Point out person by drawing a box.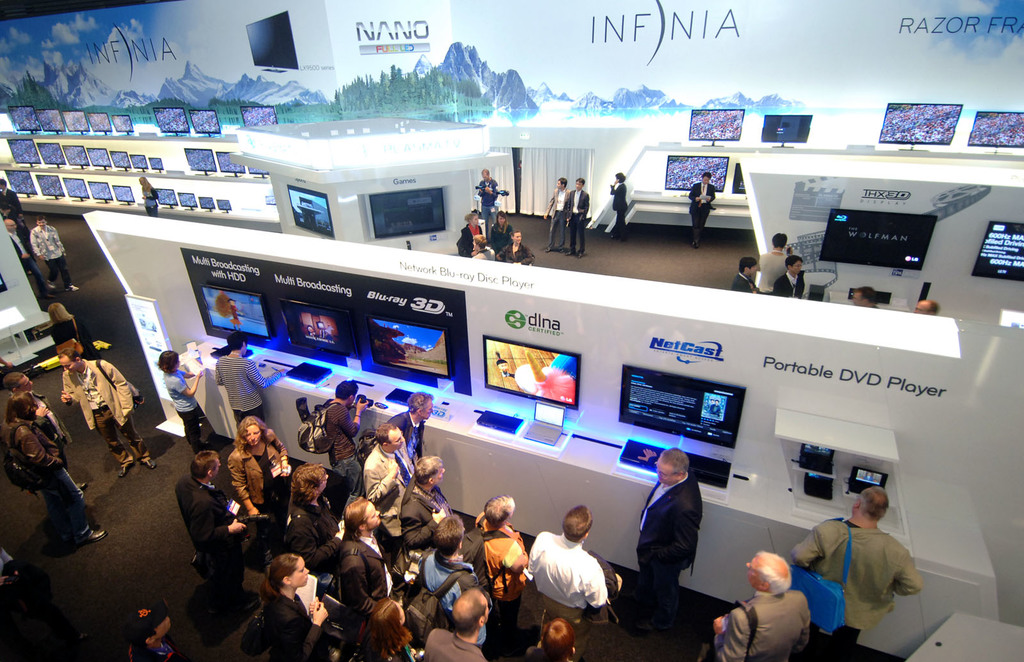
[x1=543, y1=175, x2=572, y2=252].
